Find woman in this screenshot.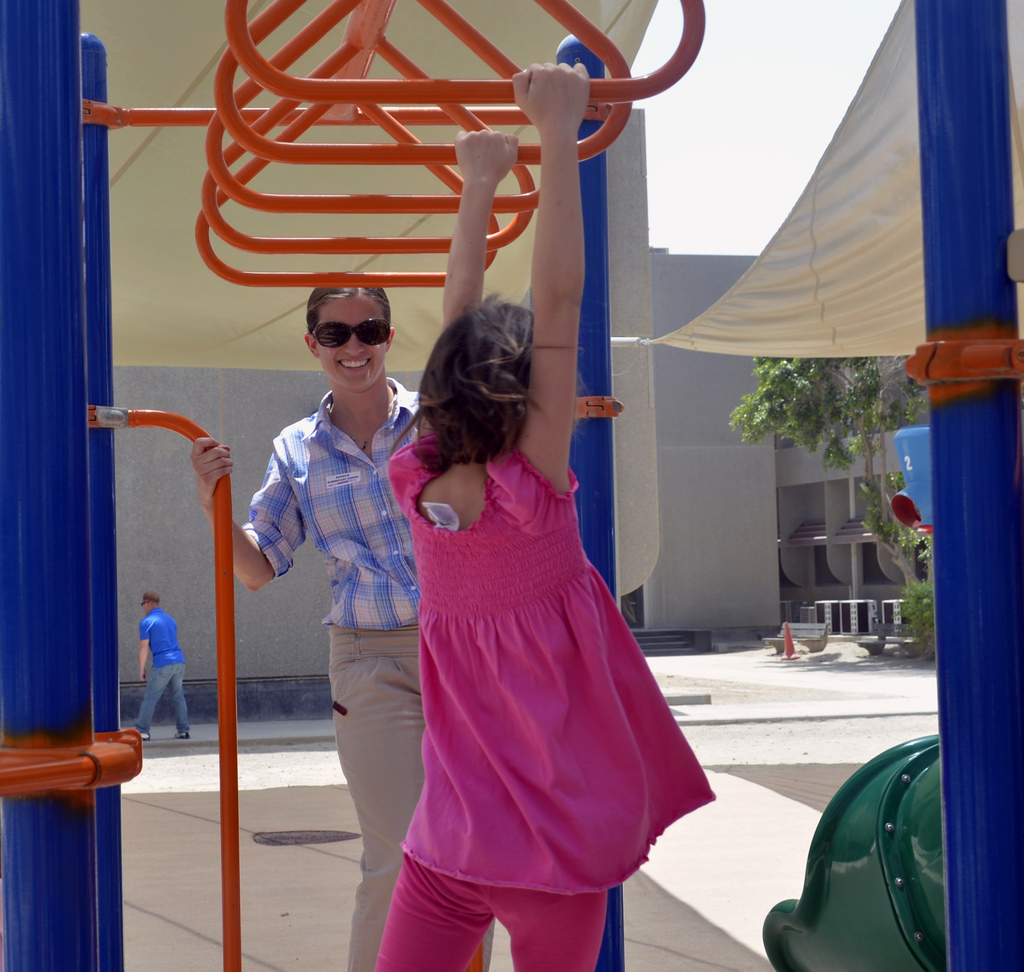
The bounding box for woman is x1=195, y1=266, x2=531, y2=971.
